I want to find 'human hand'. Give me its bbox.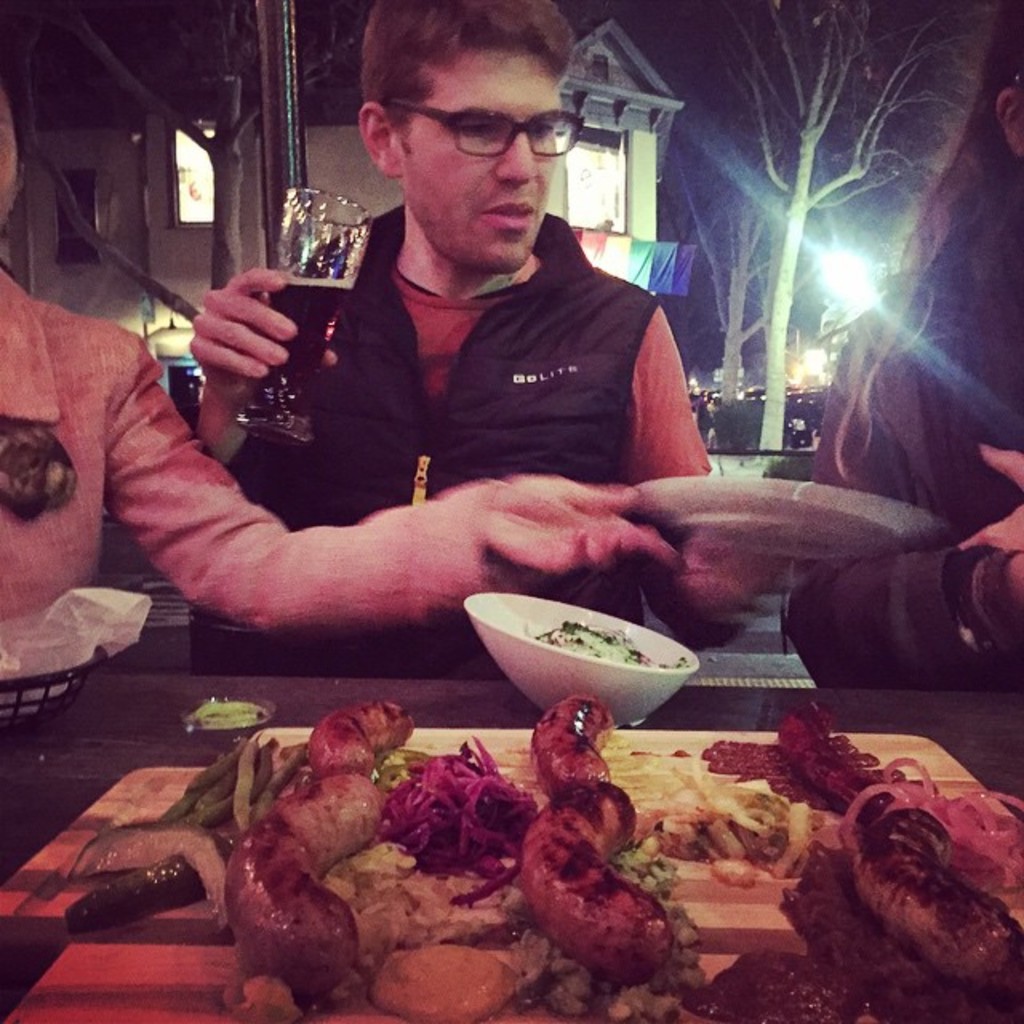
955/443/1022/552.
